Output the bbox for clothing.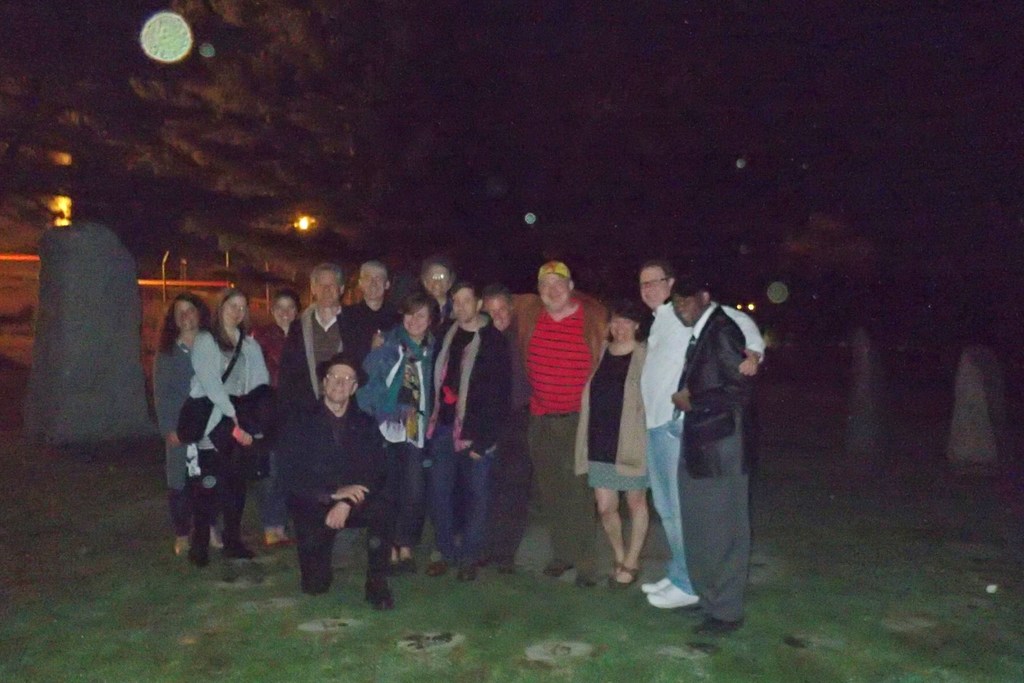
box=[634, 301, 767, 588].
